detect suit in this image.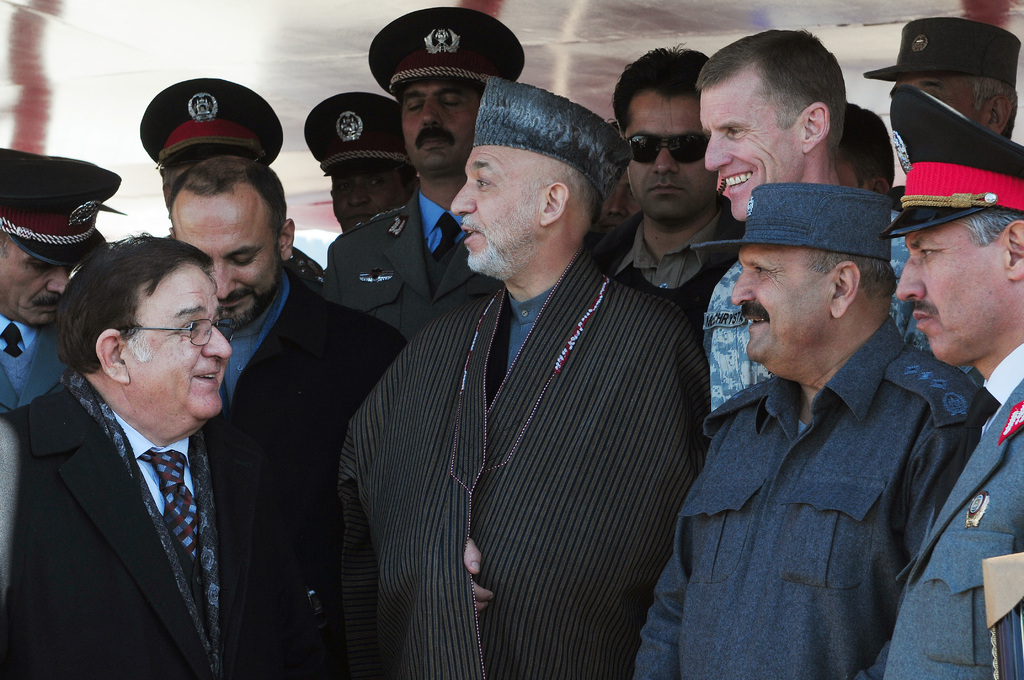
Detection: [220, 264, 410, 508].
